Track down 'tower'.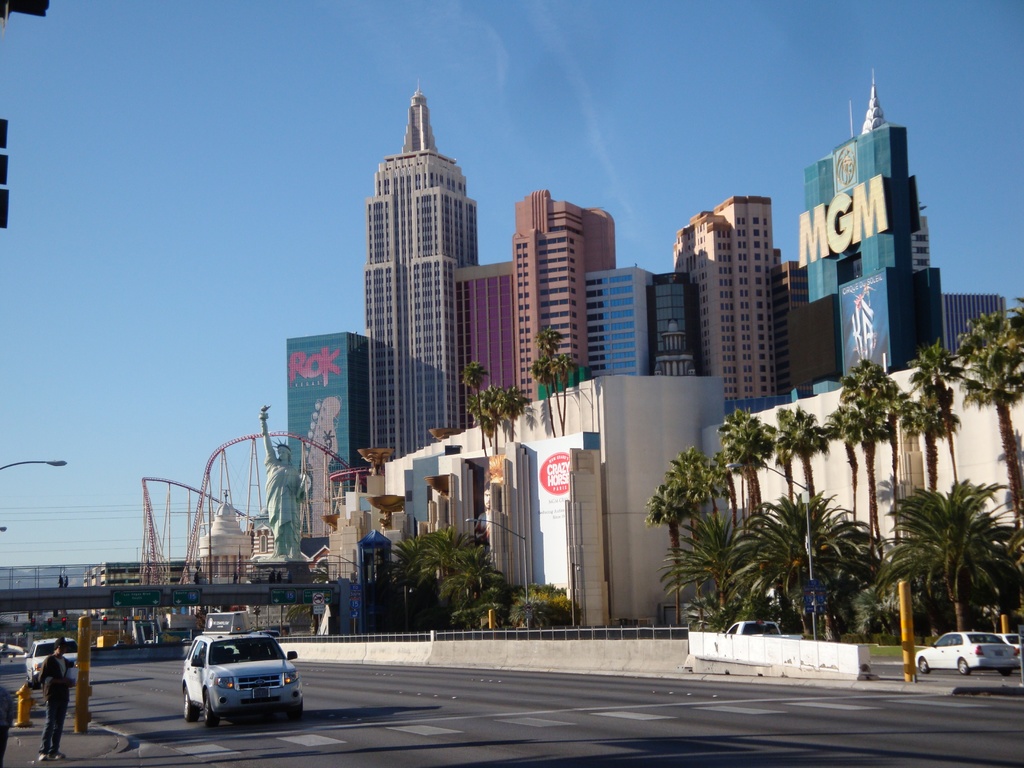
Tracked to crop(342, 77, 465, 462).
